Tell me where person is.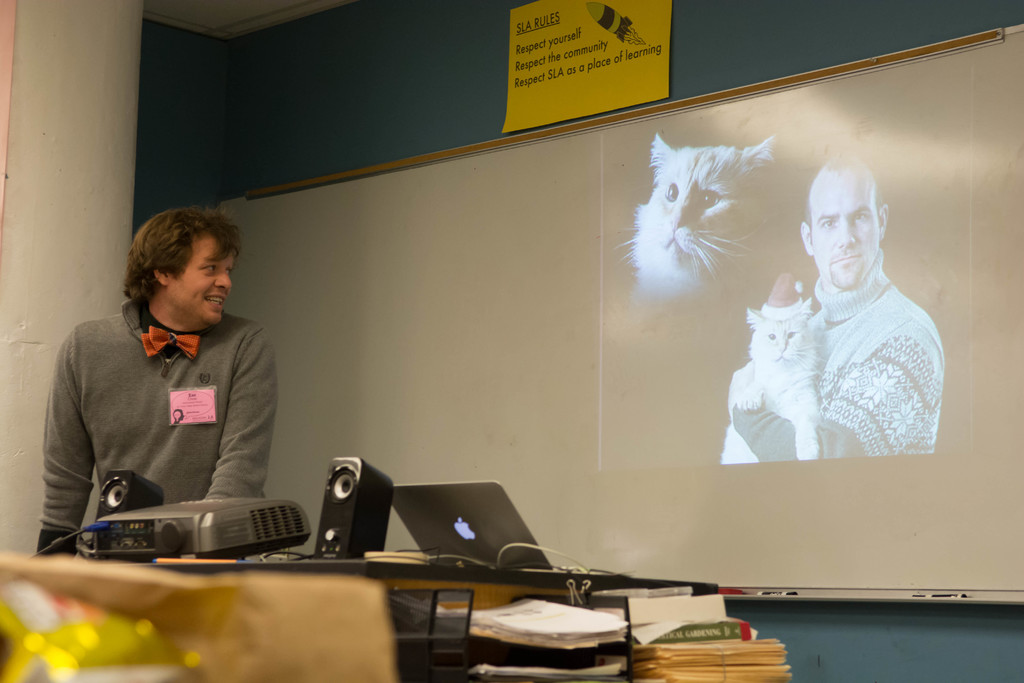
person is at <box>35,193,294,570</box>.
